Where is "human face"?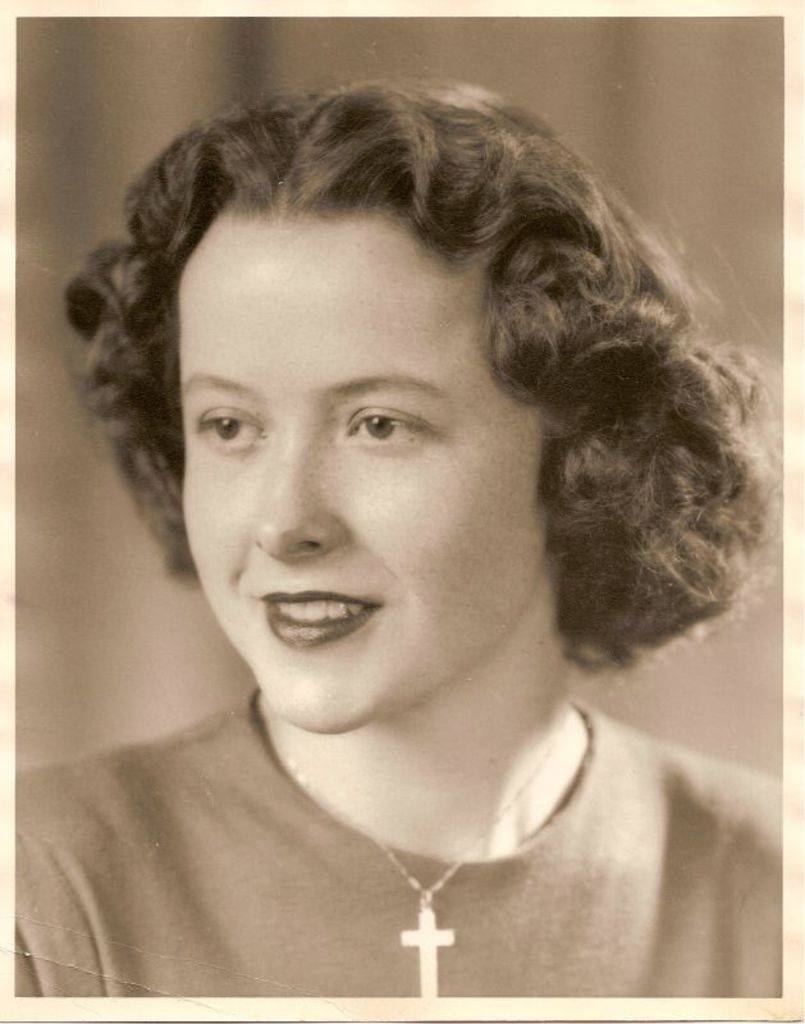
[182,201,546,739].
